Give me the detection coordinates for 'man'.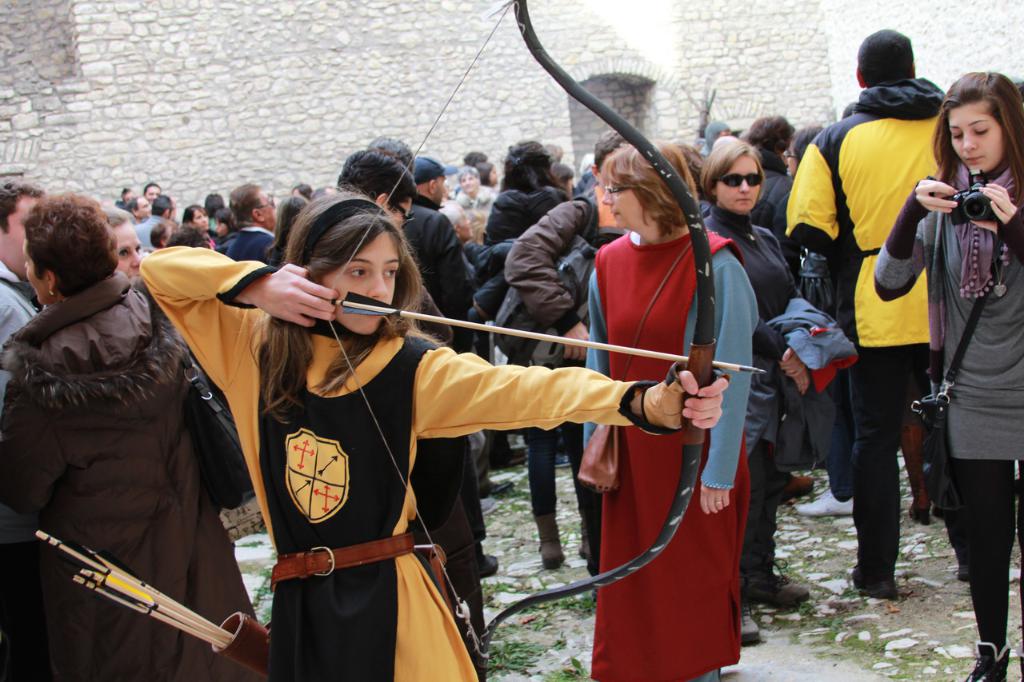
select_region(0, 180, 49, 347).
